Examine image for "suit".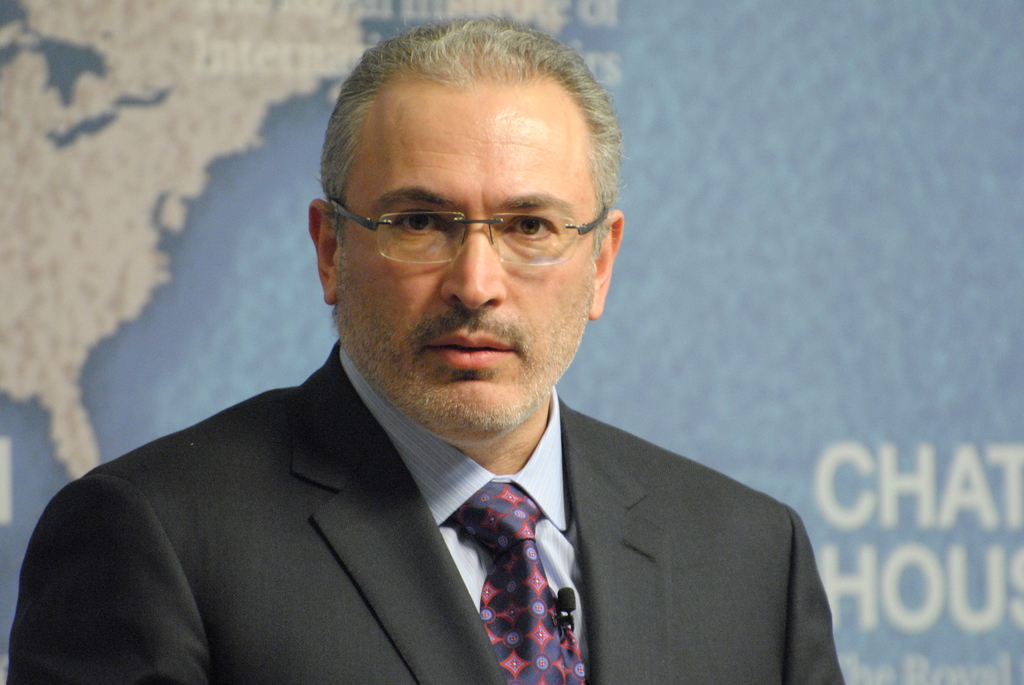
Examination result: <bbox>92, 354, 836, 672</bbox>.
